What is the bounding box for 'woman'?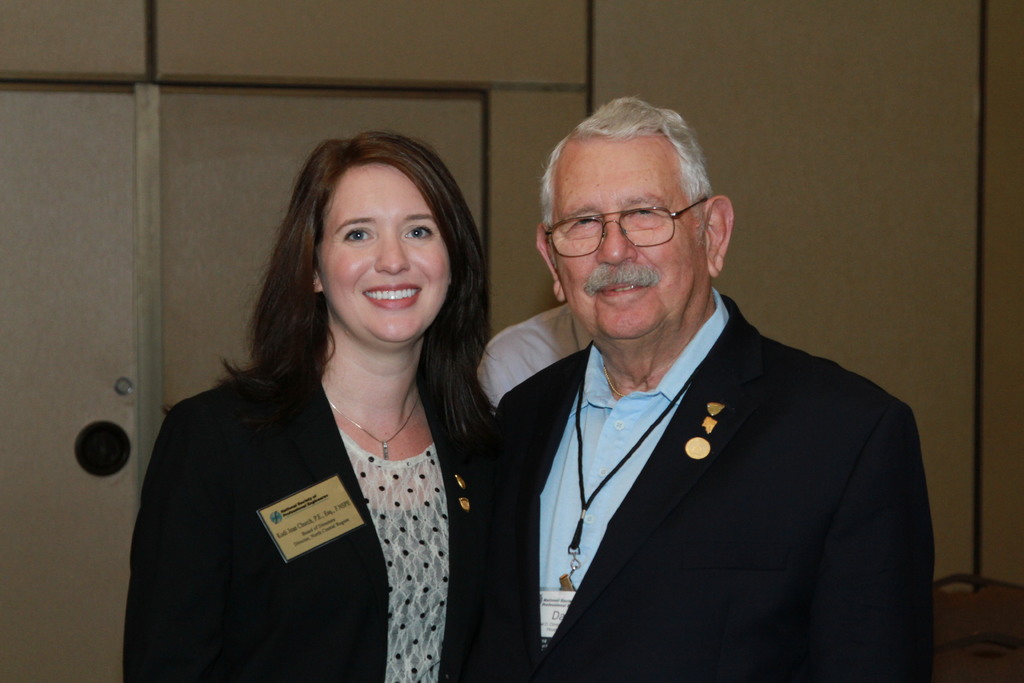
bbox(123, 128, 509, 682).
